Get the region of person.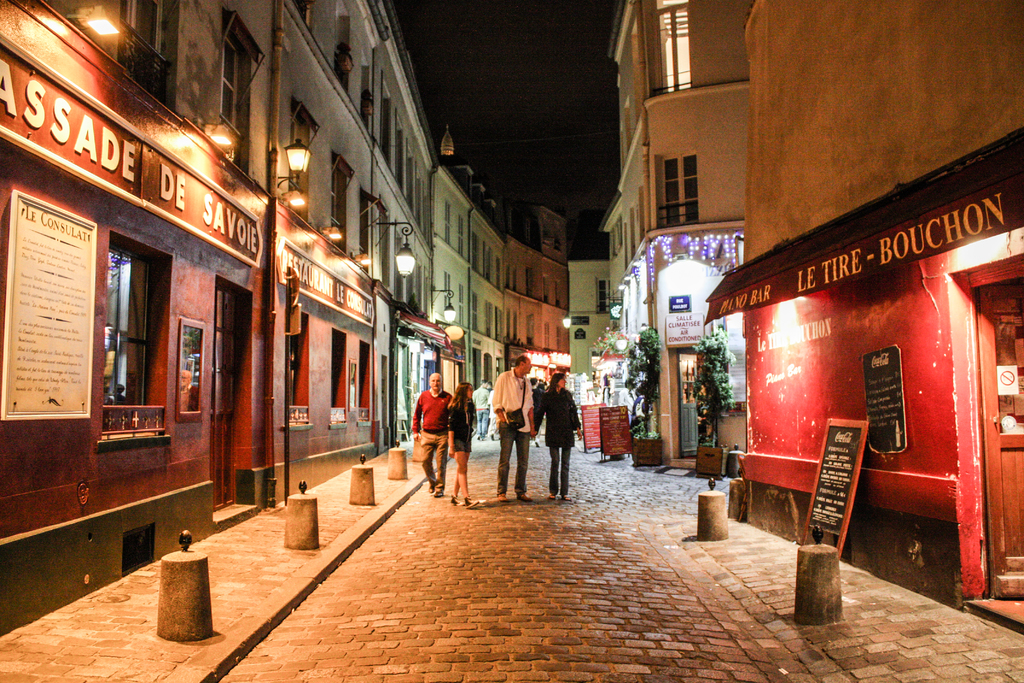
l=486, t=389, r=497, b=440.
